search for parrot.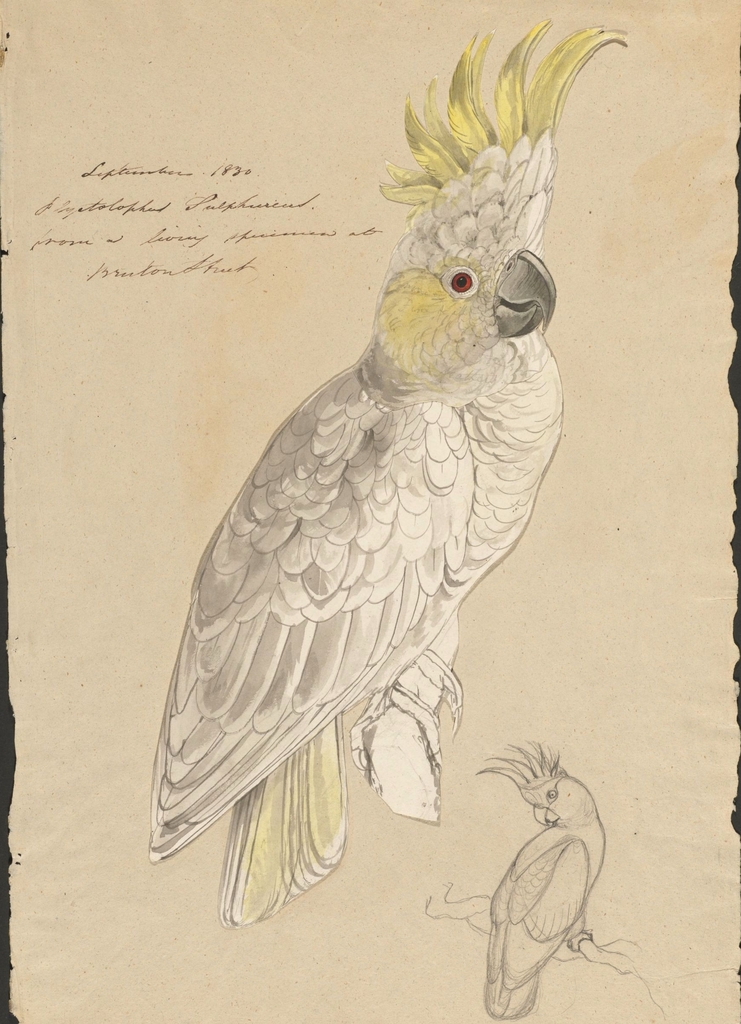
Found at select_region(145, 15, 628, 927).
